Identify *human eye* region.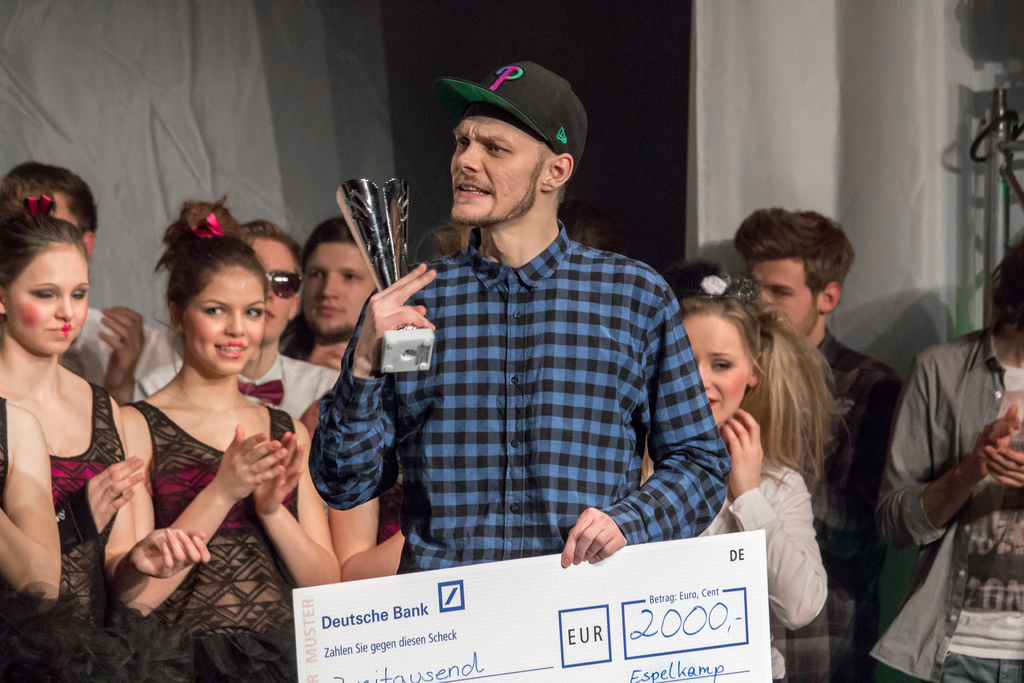
Region: 241, 306, 262, 320.
